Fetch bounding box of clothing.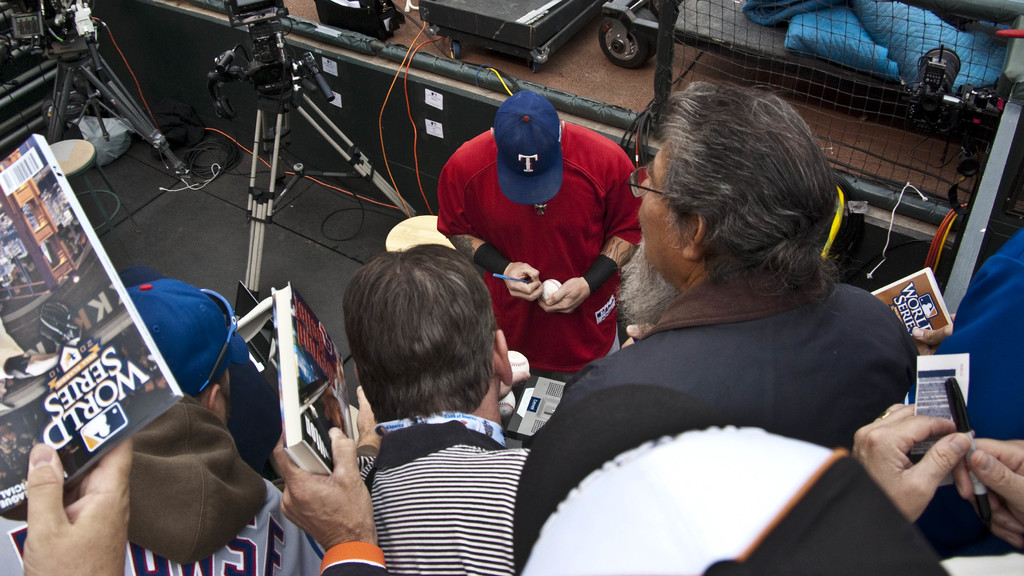
Bbox: pyautogui.locateOnScreen(435, 111, 647, 387).
